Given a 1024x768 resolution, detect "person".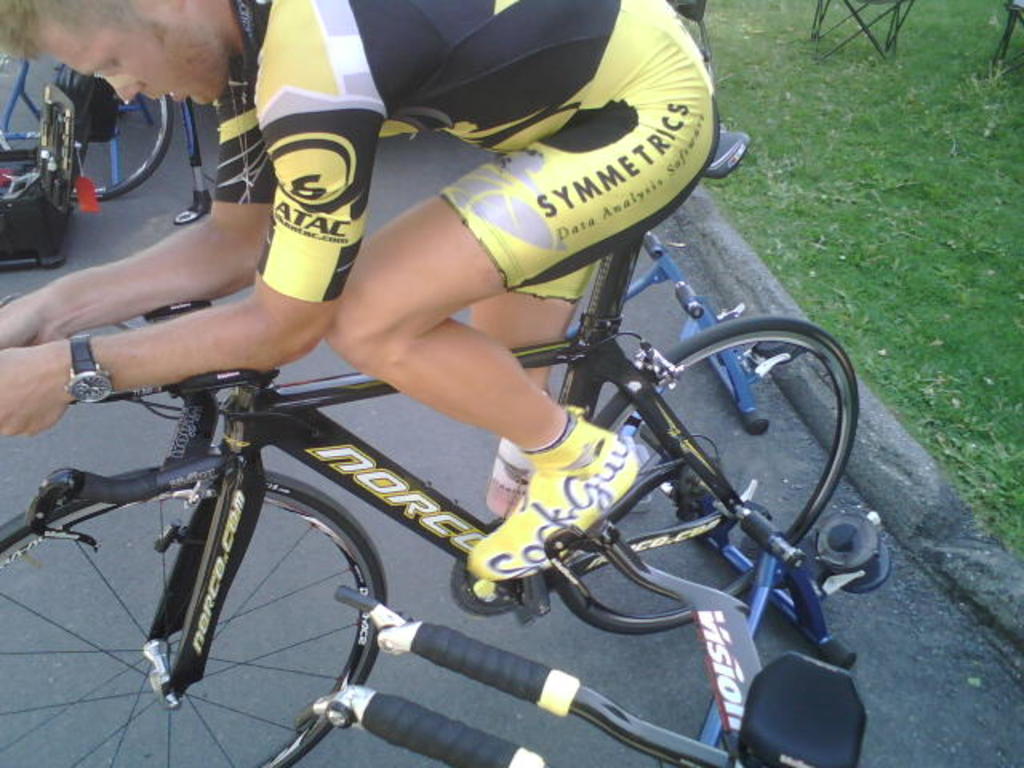
BBox(0, 0, 723, 579).
